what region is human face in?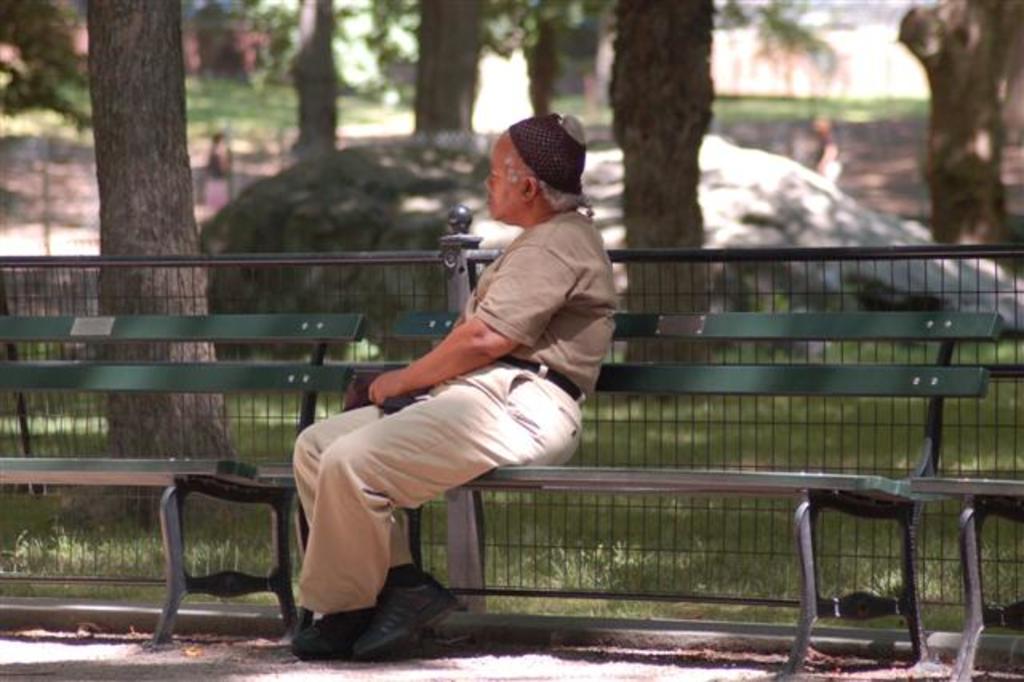
left=482, top=131, right=525, bottom=219.
